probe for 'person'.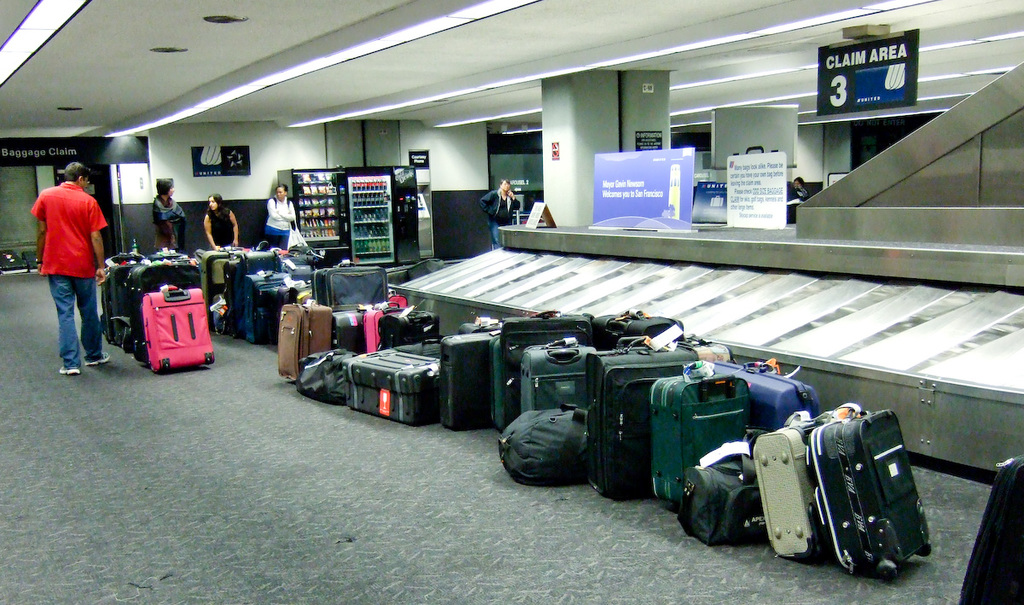
Probe result: x1=784 y1=171 x2=812 y2=204.
